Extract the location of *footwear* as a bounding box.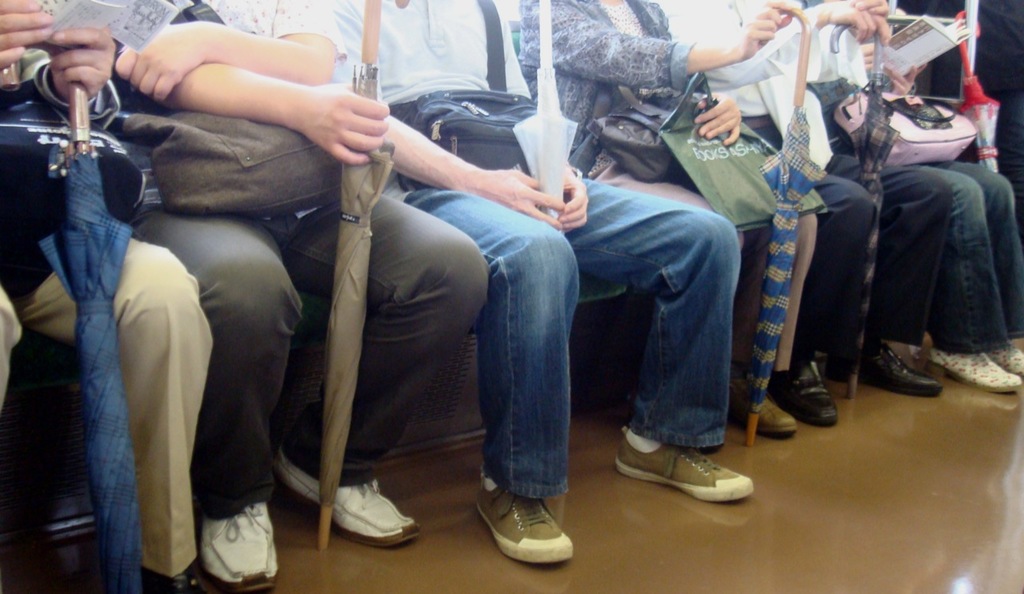
198:492:275:593.
